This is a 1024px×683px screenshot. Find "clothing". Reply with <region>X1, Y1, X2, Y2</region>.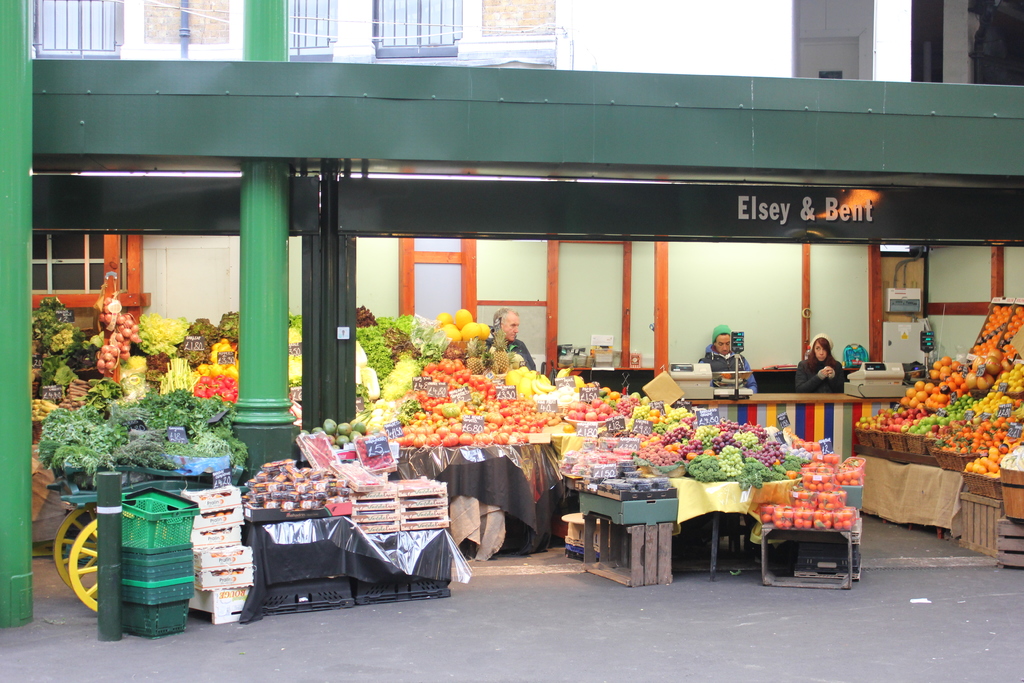
<region>490, 338, 539, 366</region>.
